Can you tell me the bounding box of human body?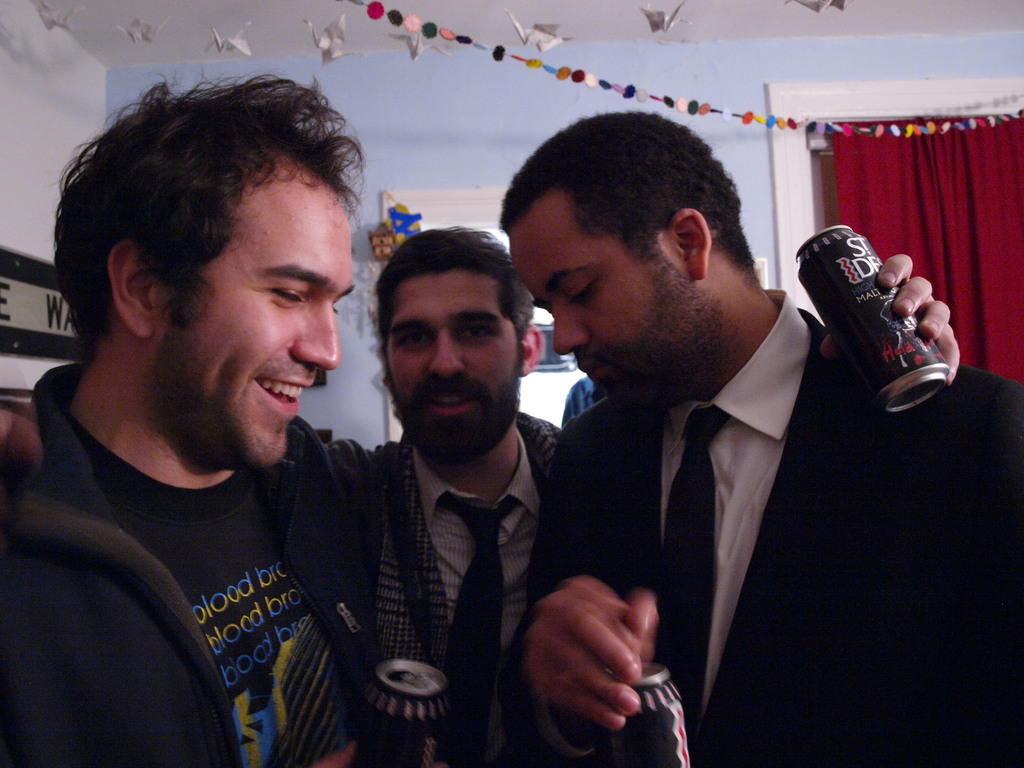
0 218 961 767.
